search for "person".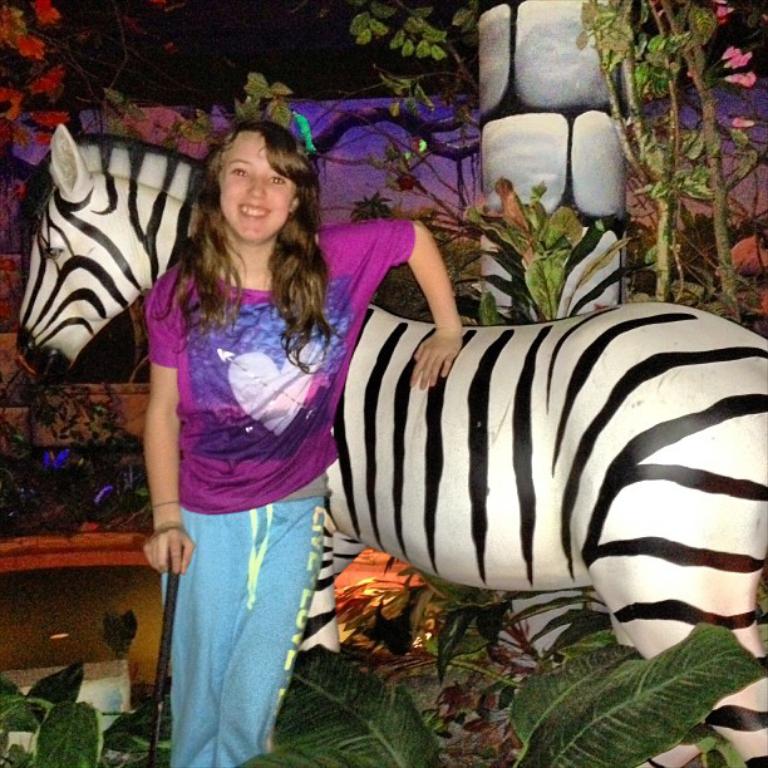
Found at region(141, 122, 456, 767).
